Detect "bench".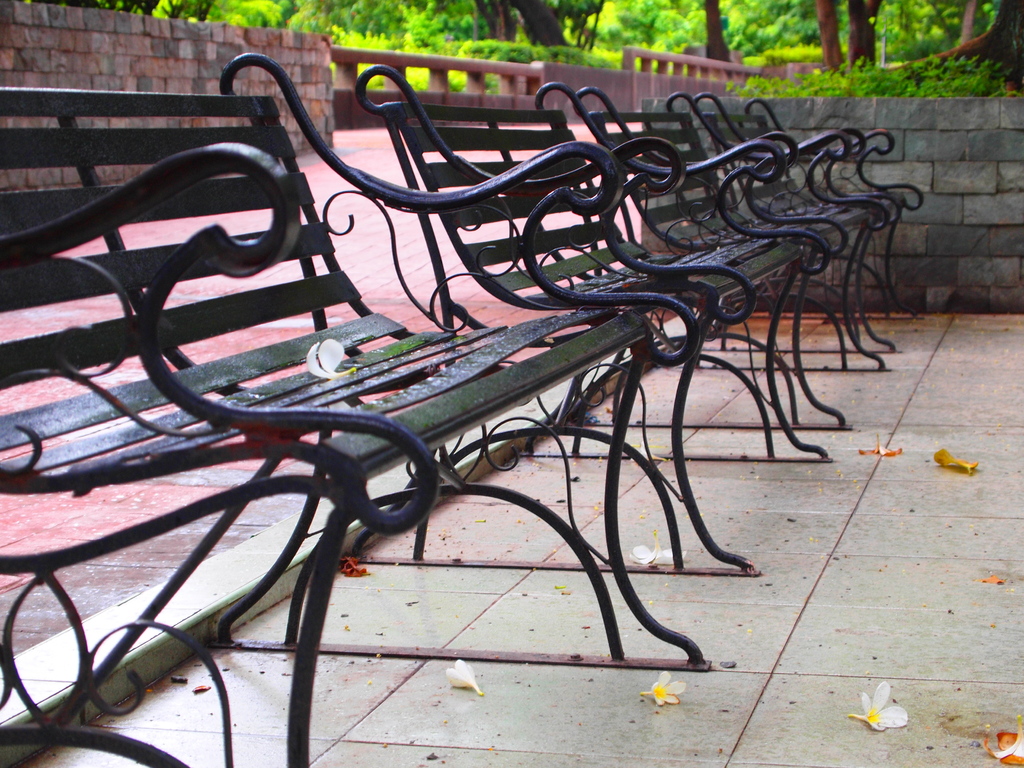
Detected at box=[355, 65, 836, 577].
